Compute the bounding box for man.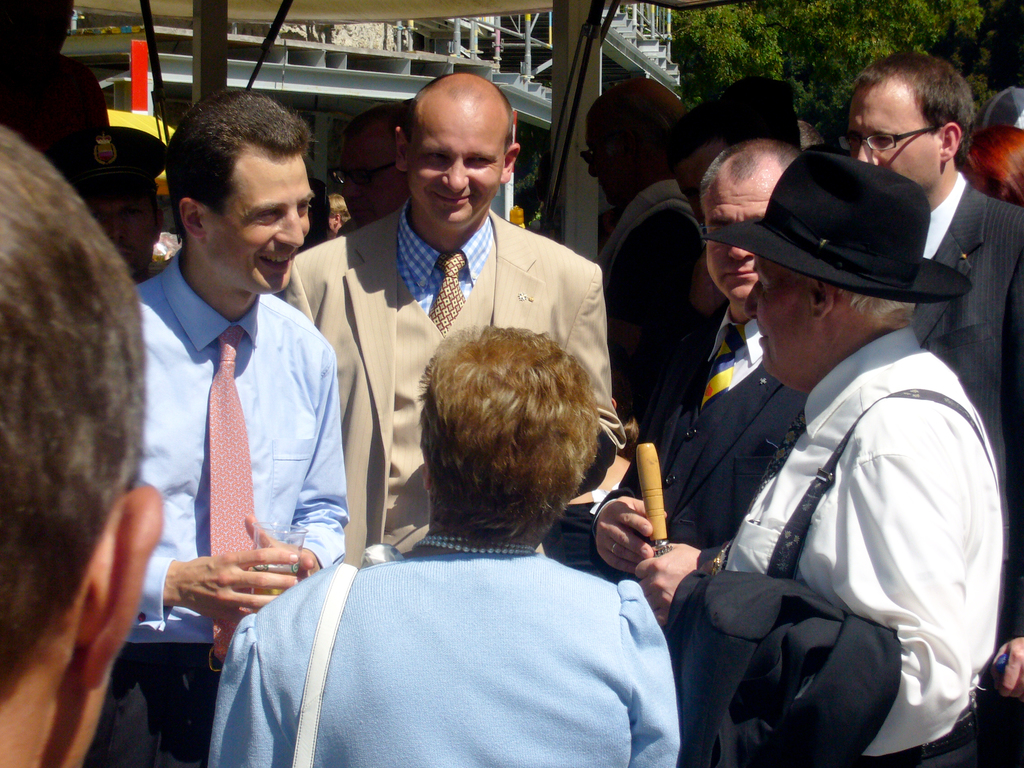
x1=662, y1=76, x2=806, y2=227.
